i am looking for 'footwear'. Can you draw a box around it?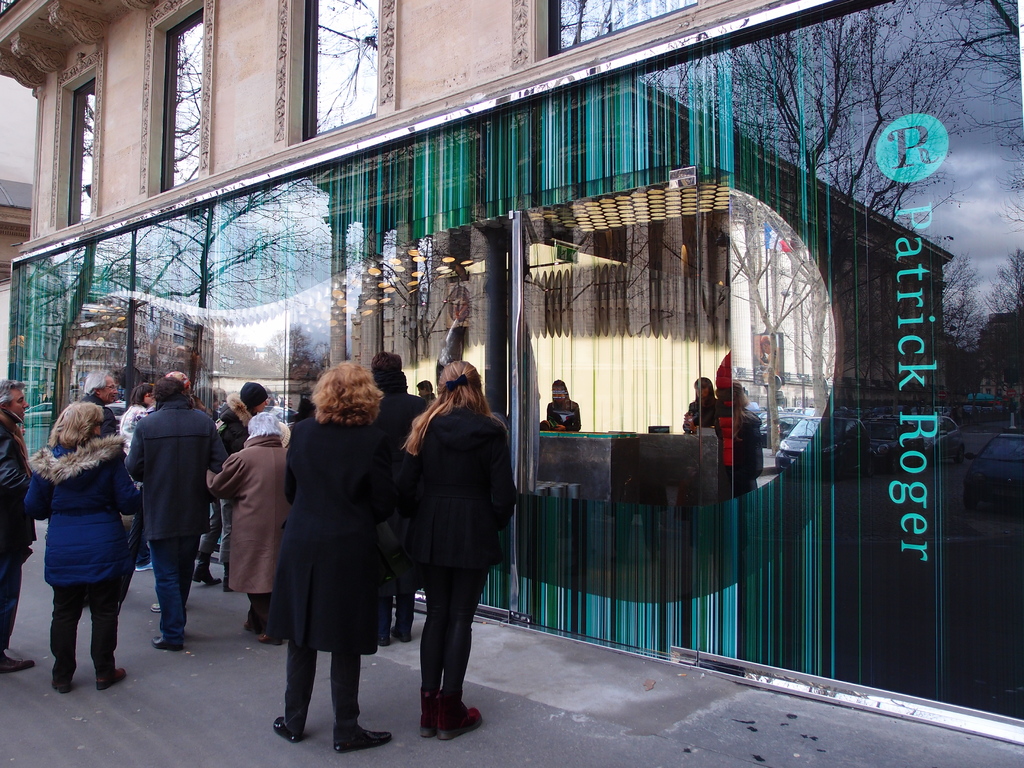
Sure, the bounding box is box(333, 720, 400, 750).
